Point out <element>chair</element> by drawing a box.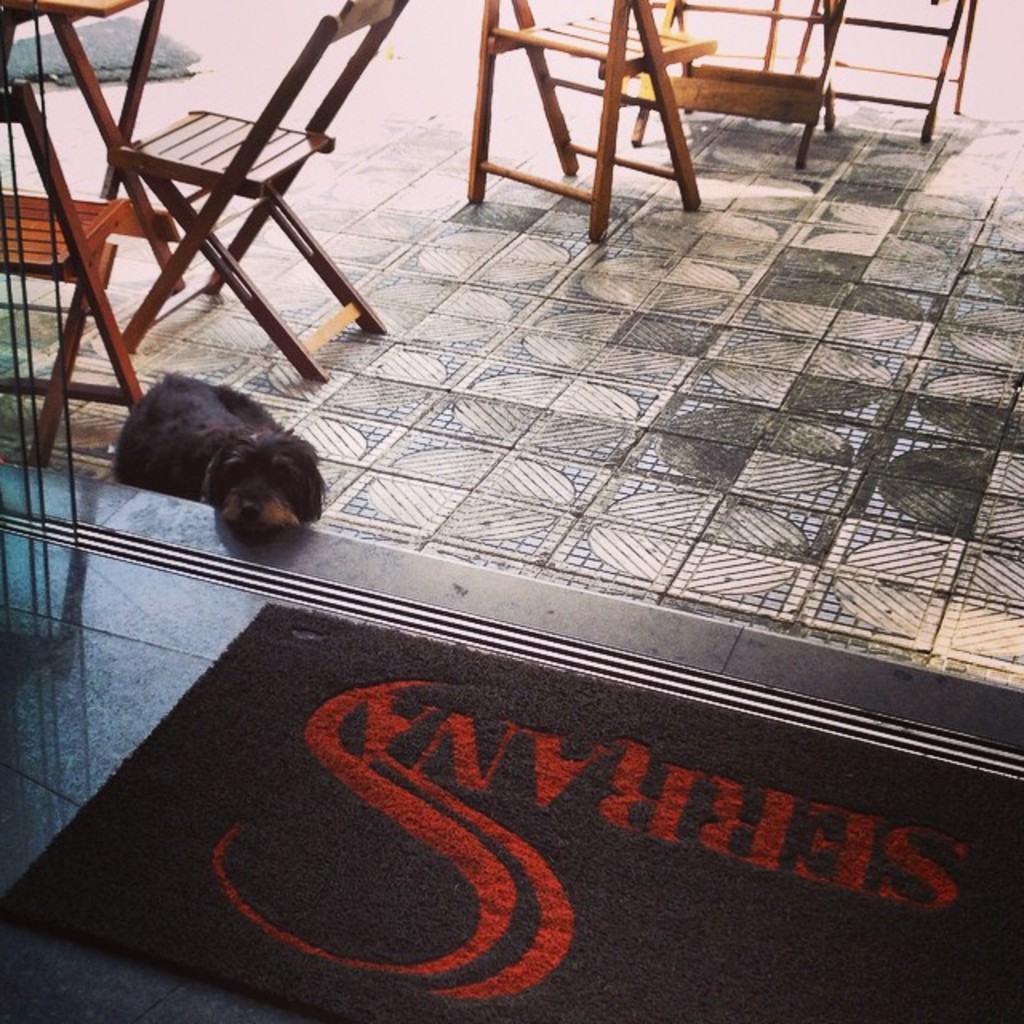
{"left": 115, "top": 0, "right": 406, "bottom": 387}.
